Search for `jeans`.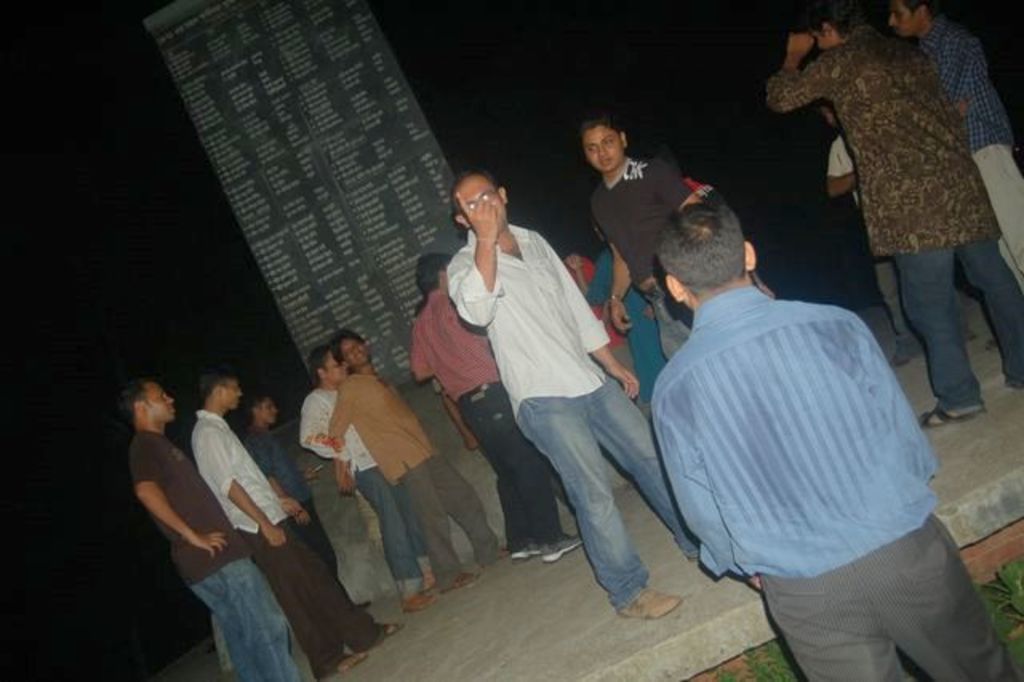
Found at l=248, t=519, r=392, b=672.
